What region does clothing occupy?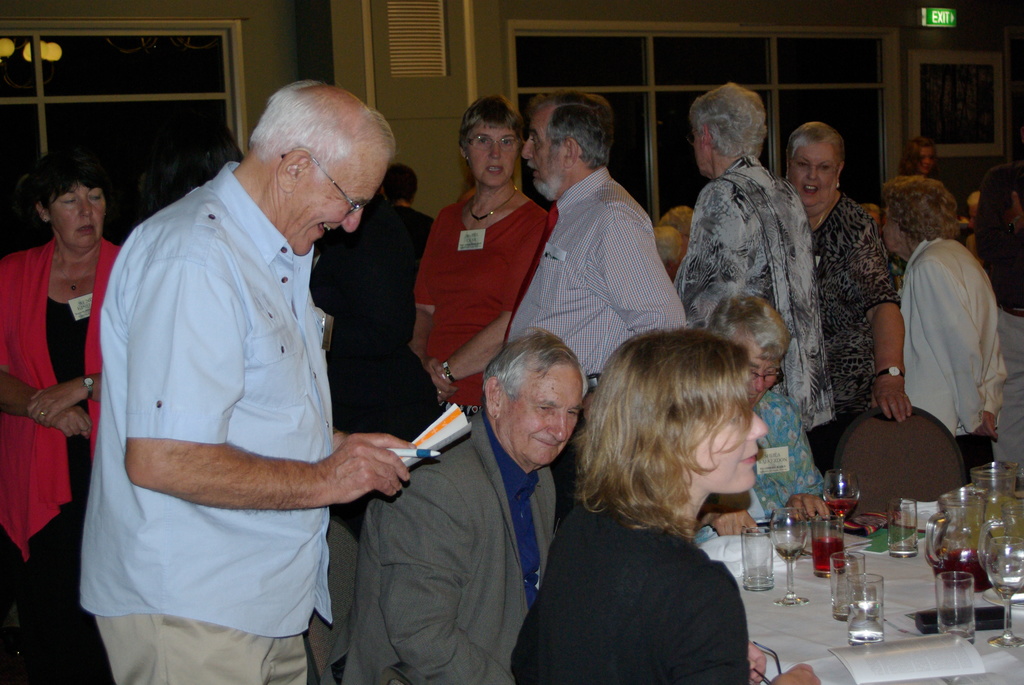
bbox=[975, 219, 1023, 472].
